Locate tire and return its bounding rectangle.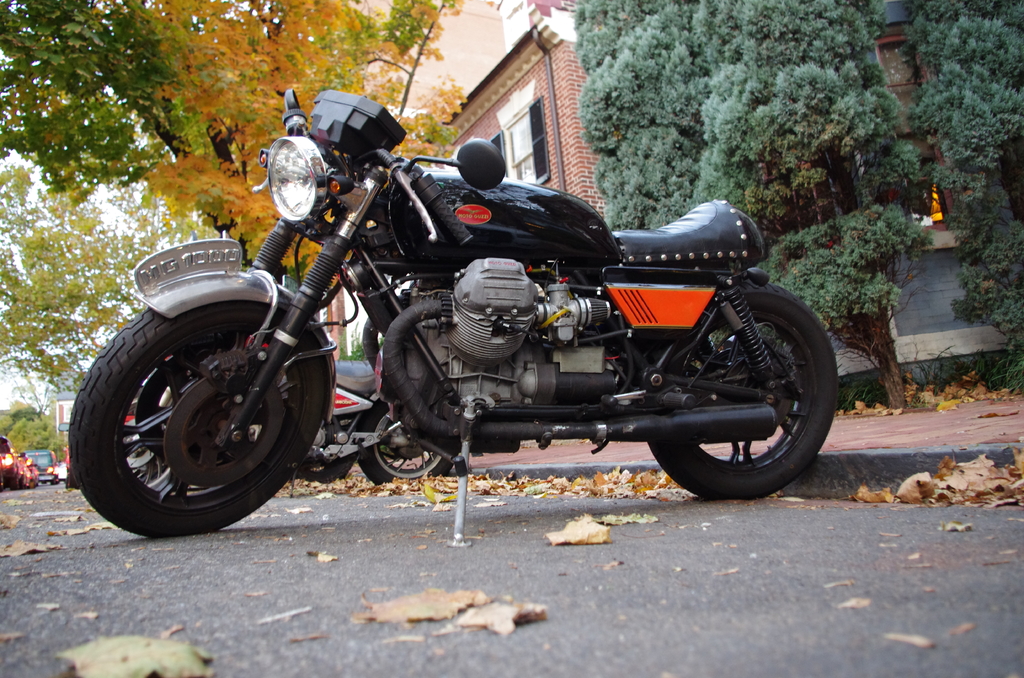
[left=358, top=394, right=458, bottom=486].
